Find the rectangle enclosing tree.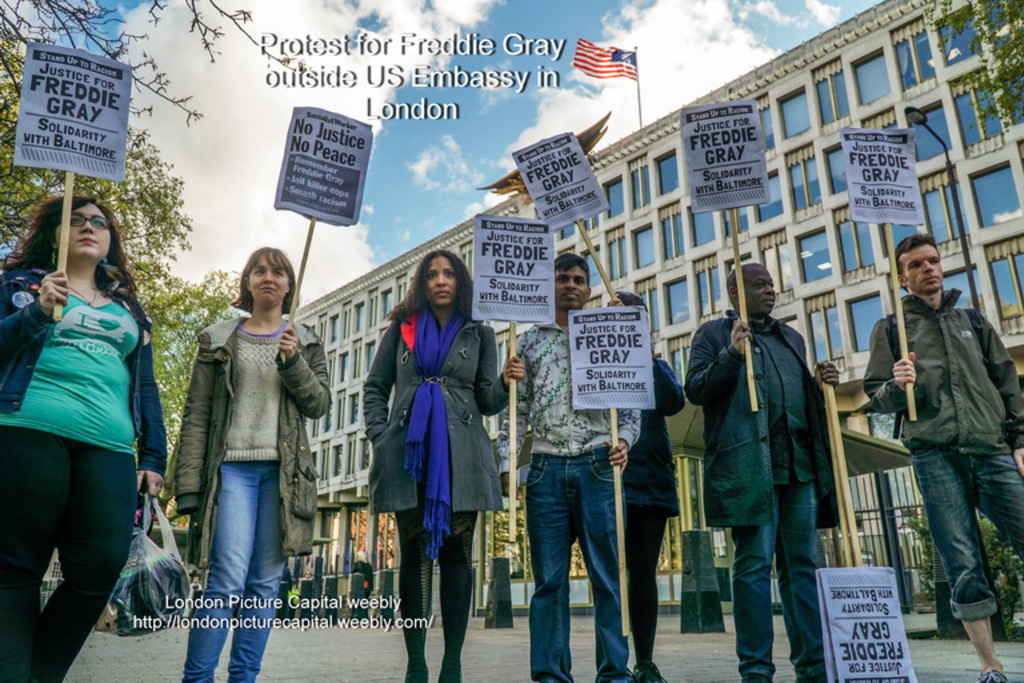
<bbox>0, 25, 259, 486</bbox>.
